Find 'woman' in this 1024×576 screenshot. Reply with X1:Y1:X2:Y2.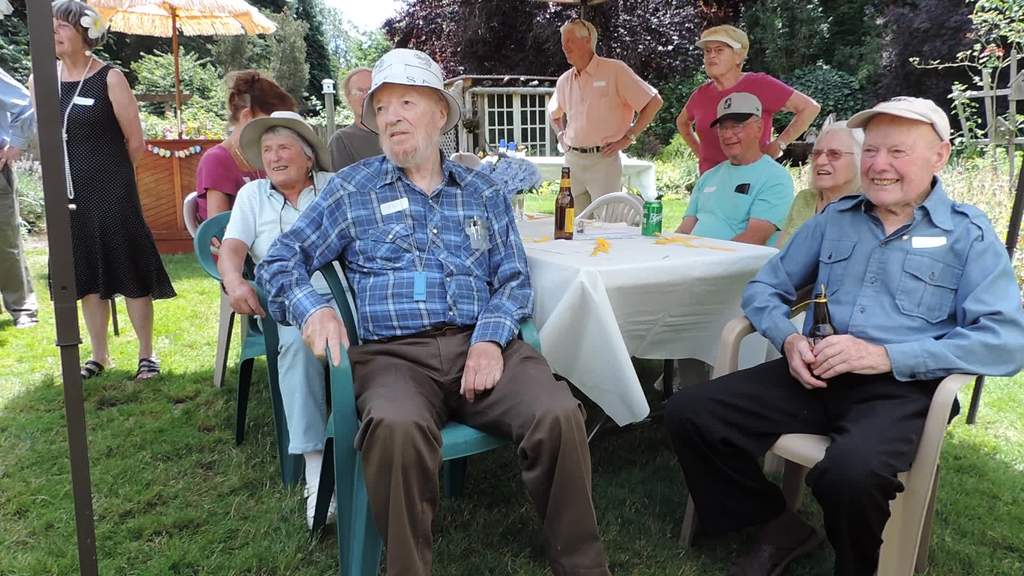
42:13:164:393.
